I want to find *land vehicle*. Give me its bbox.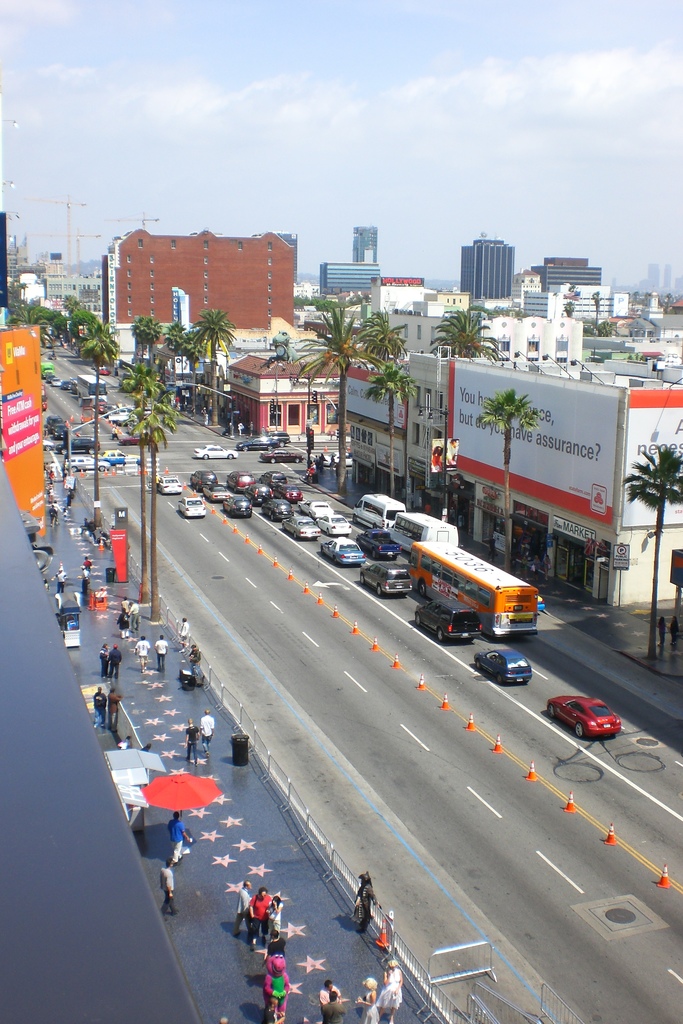
478 646 527 687.
